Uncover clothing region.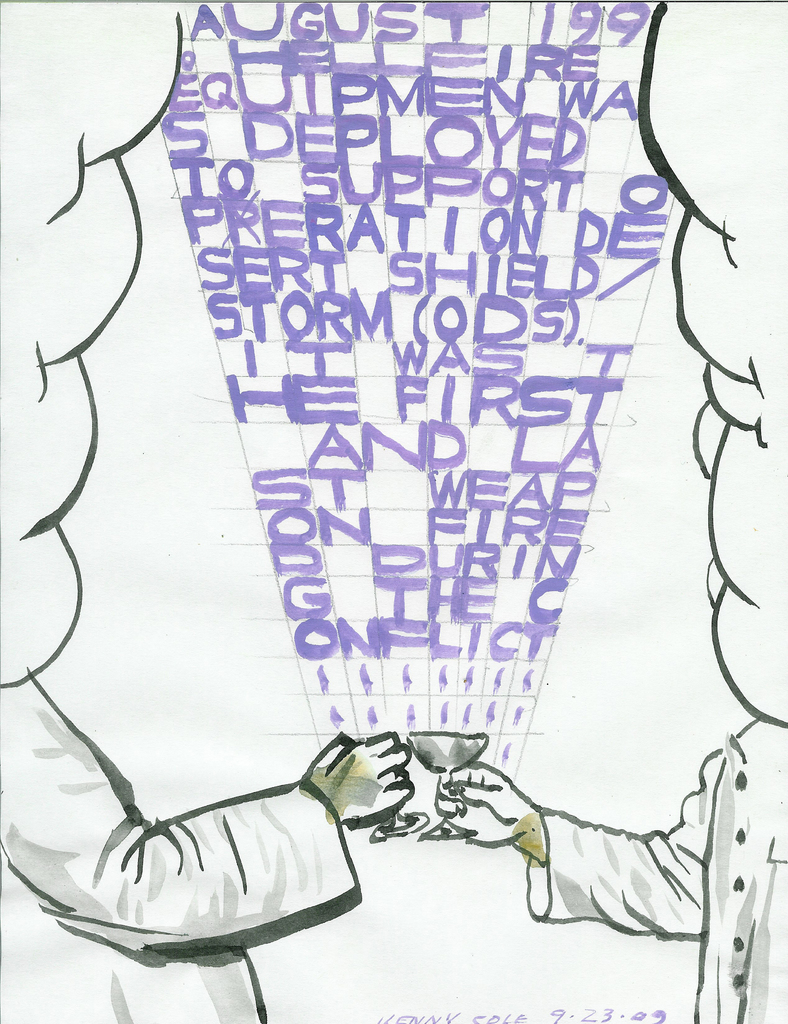
Uncovered: 1/672/363/1023.
